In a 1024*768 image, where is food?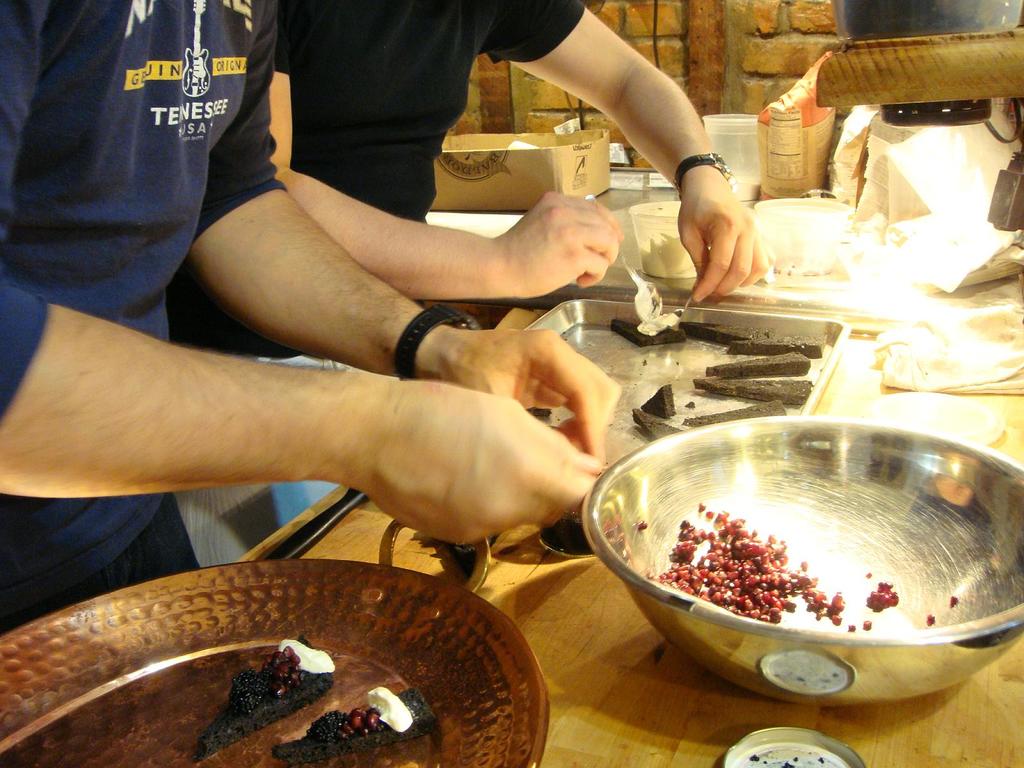
x1=650 y1=500 x2=900 y2=627.
